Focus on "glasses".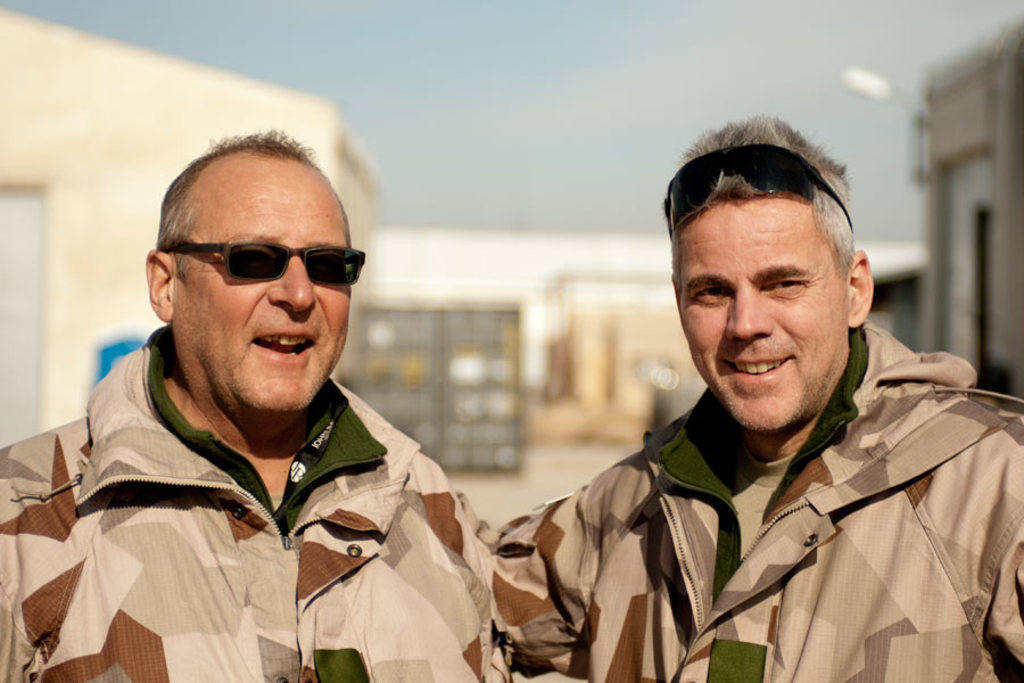
Focused at x1=162 y1=239 x2=368 y2=288.
